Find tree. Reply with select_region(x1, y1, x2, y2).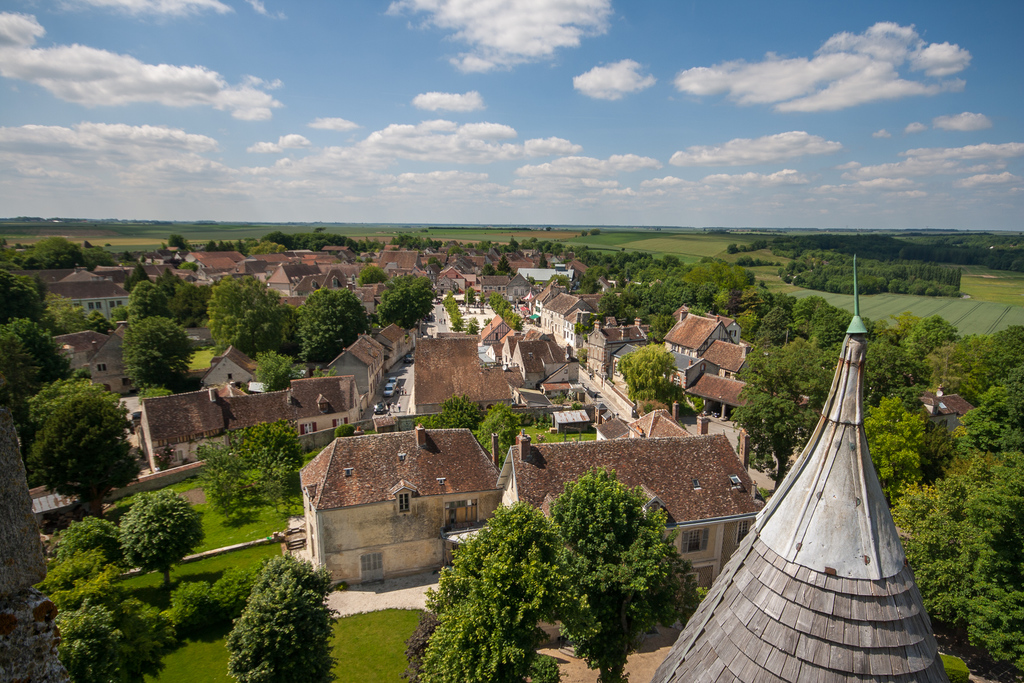
select_region(196, 264, 283, 354).
